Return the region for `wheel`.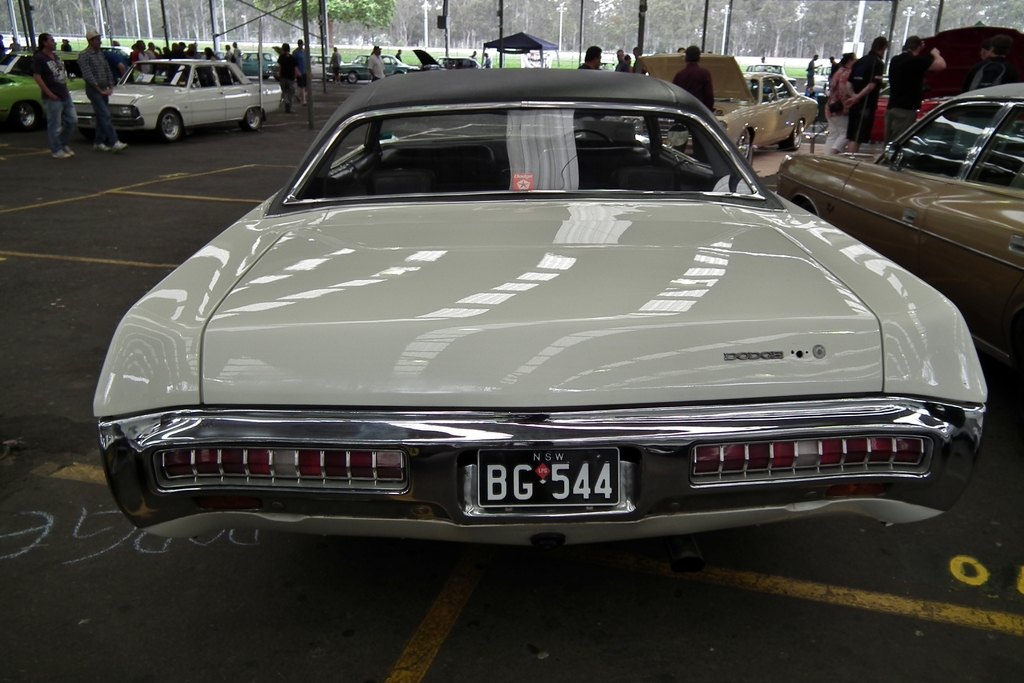
{"left": 244, "top": 103, "right": 265, "bottom": 131}.
